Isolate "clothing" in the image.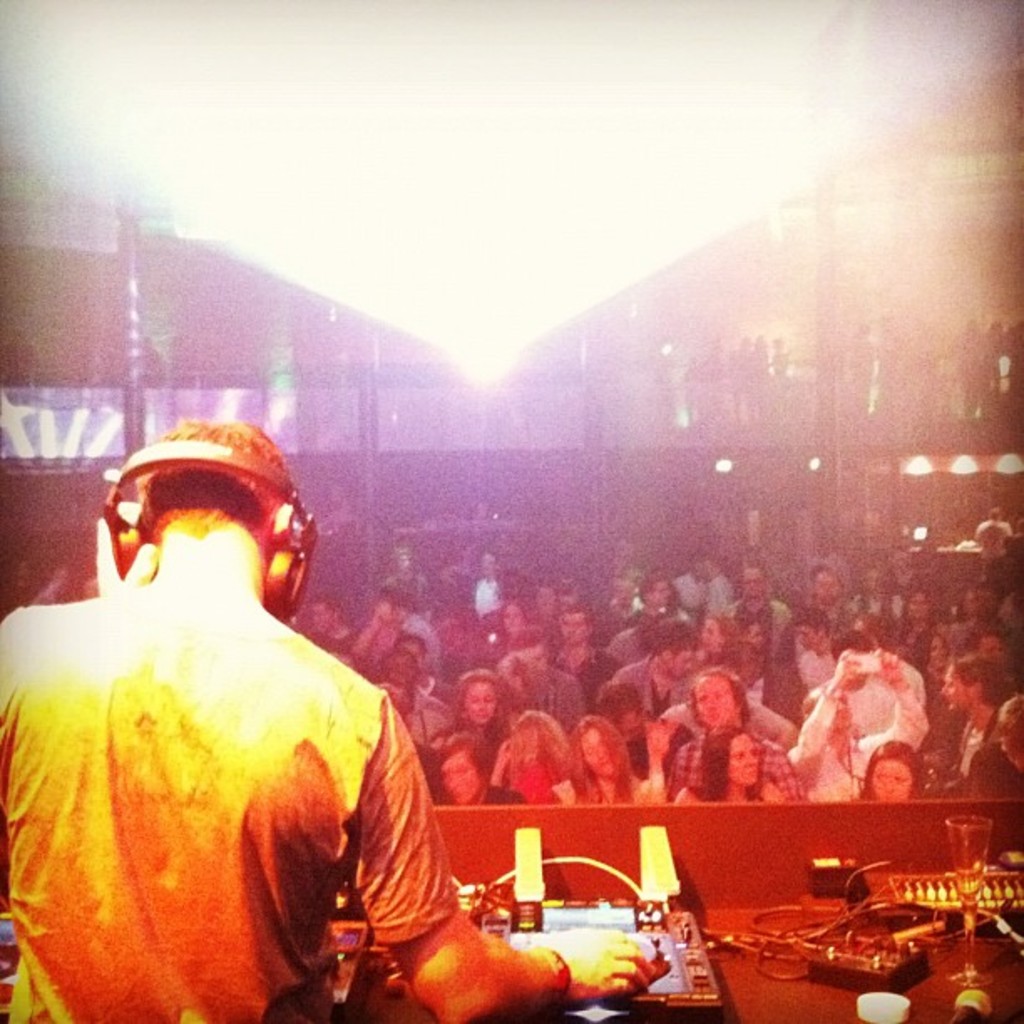
Isolated region: {"x1": 33, "y1": 522, "x2": 494, "y2": 996}.
